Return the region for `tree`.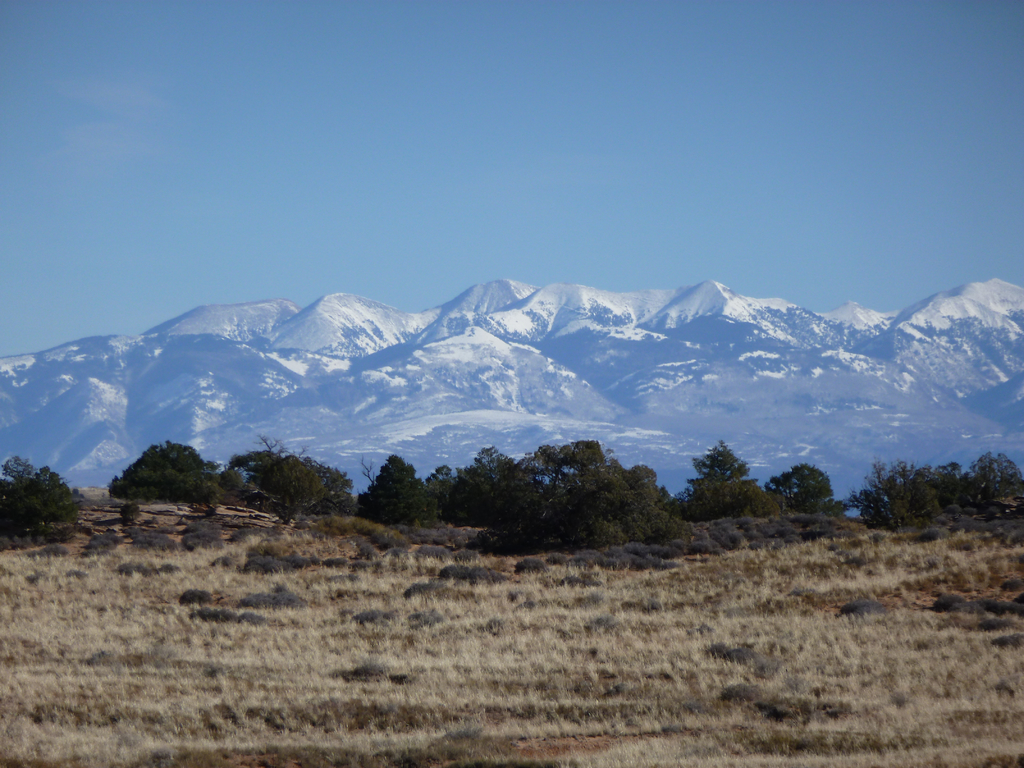
(366, 458, 445, 531).
